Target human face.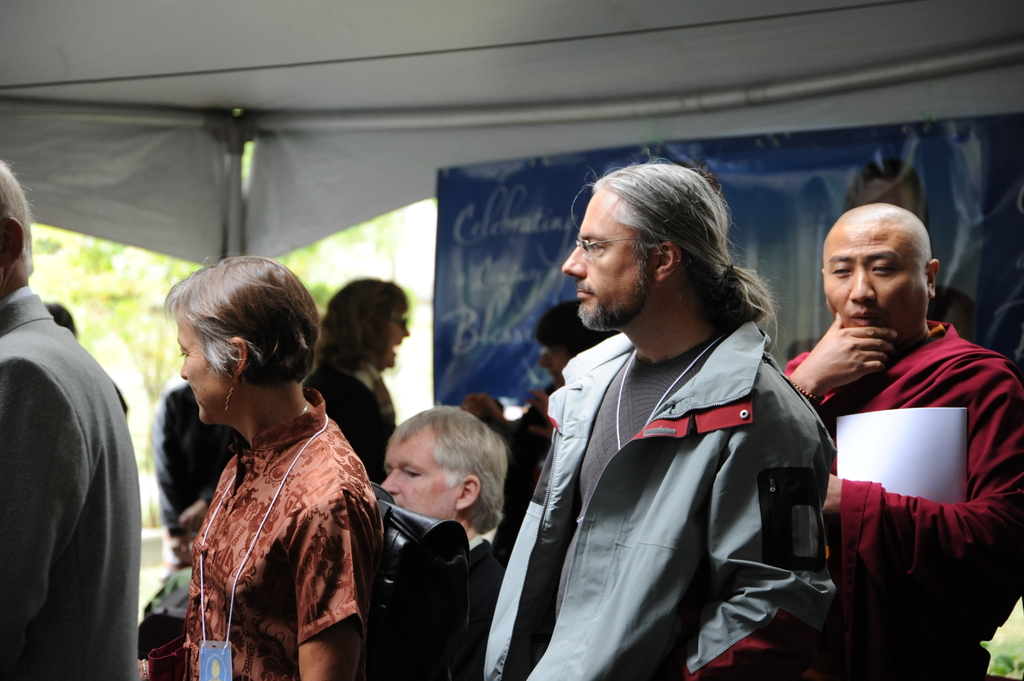
Target region: detection(562, 189, 659, 331).
